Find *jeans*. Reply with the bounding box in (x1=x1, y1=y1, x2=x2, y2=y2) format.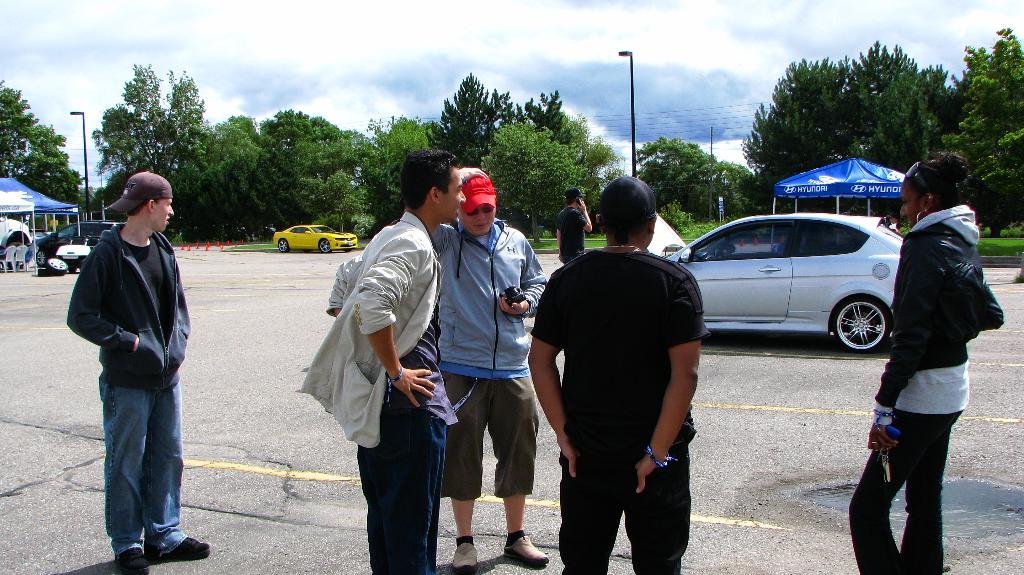
(x1=355, y1=394, x2=450, y2=574).
